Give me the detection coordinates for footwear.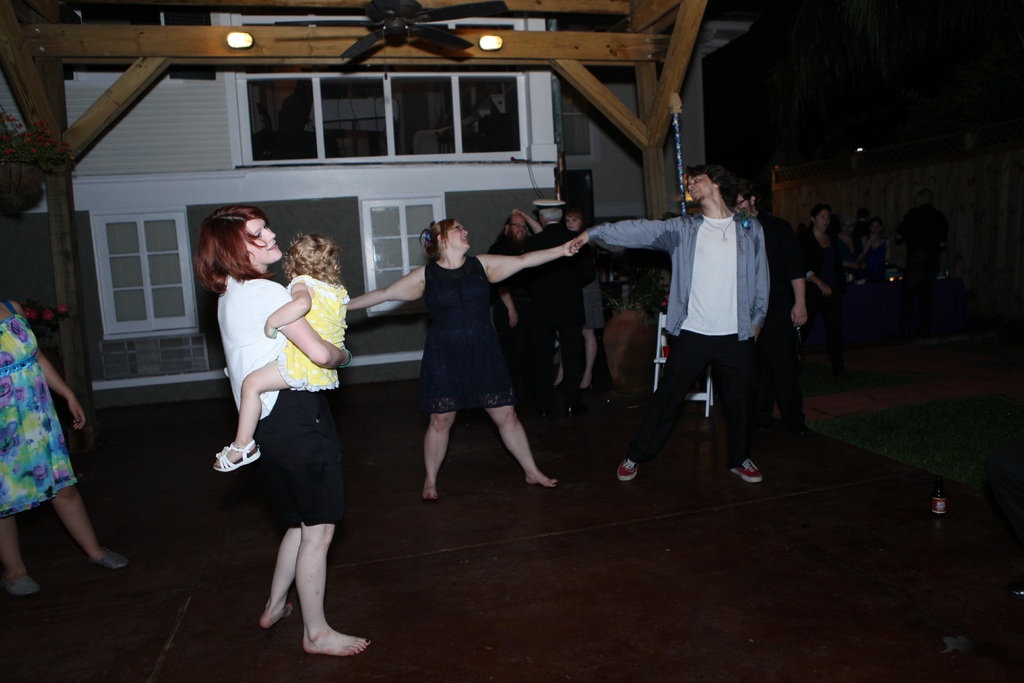
(618, 457, 637, 481).
